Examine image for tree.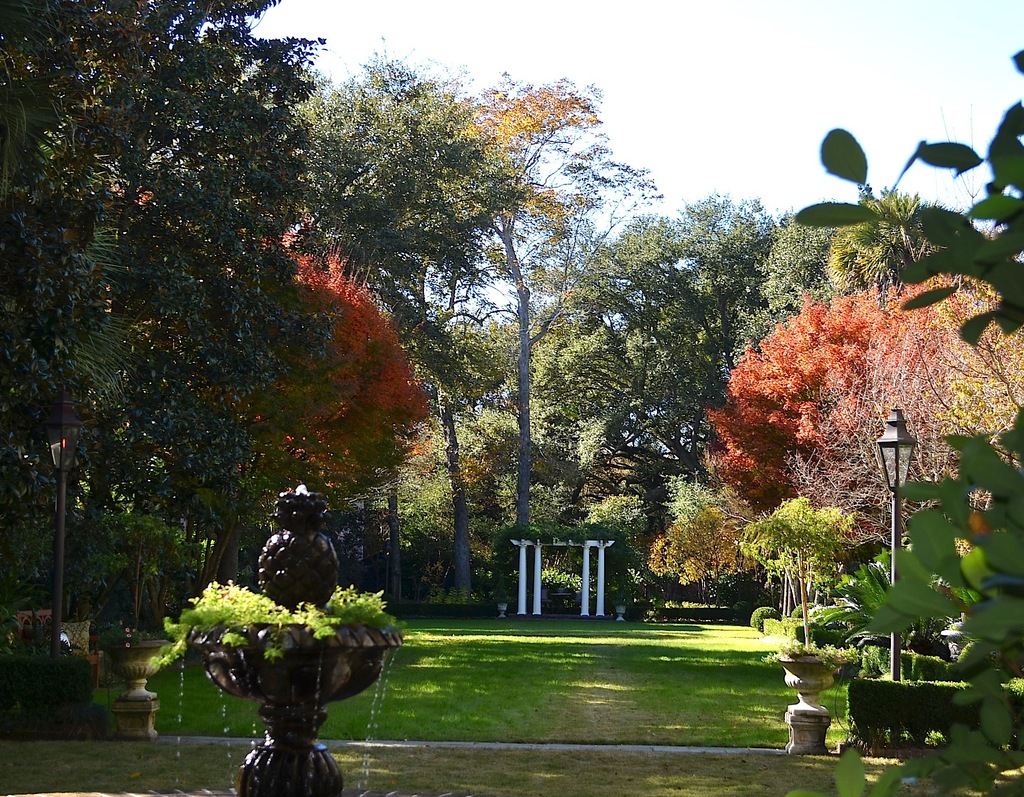
Examination result: 228, 244, 431, 589.
